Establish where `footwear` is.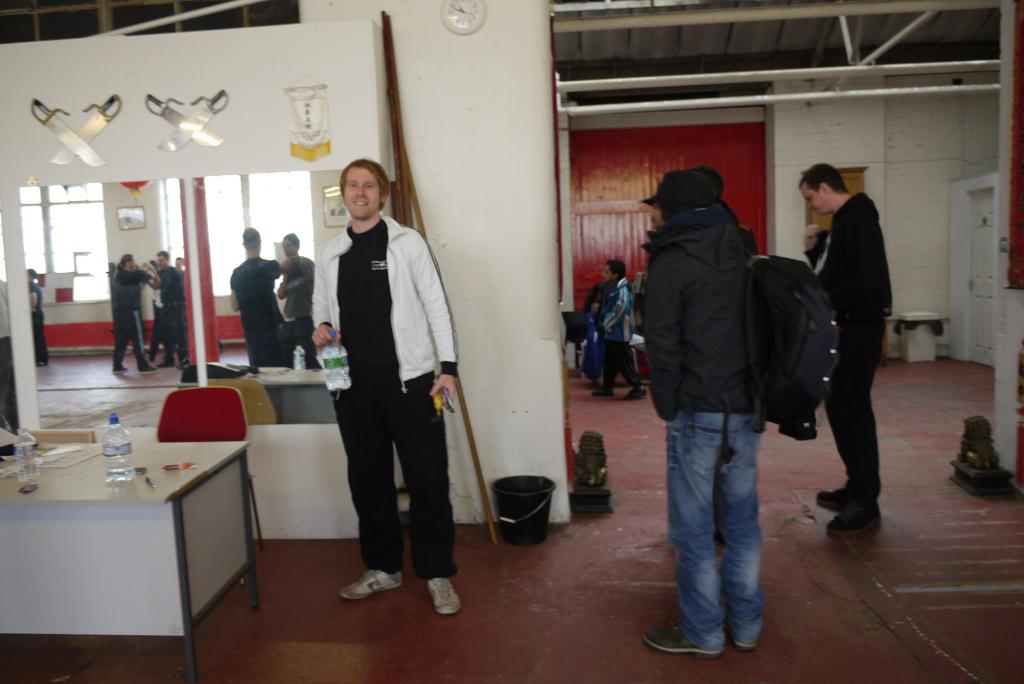
Established at x1=175 y1=357 x2=187 y2=370.
